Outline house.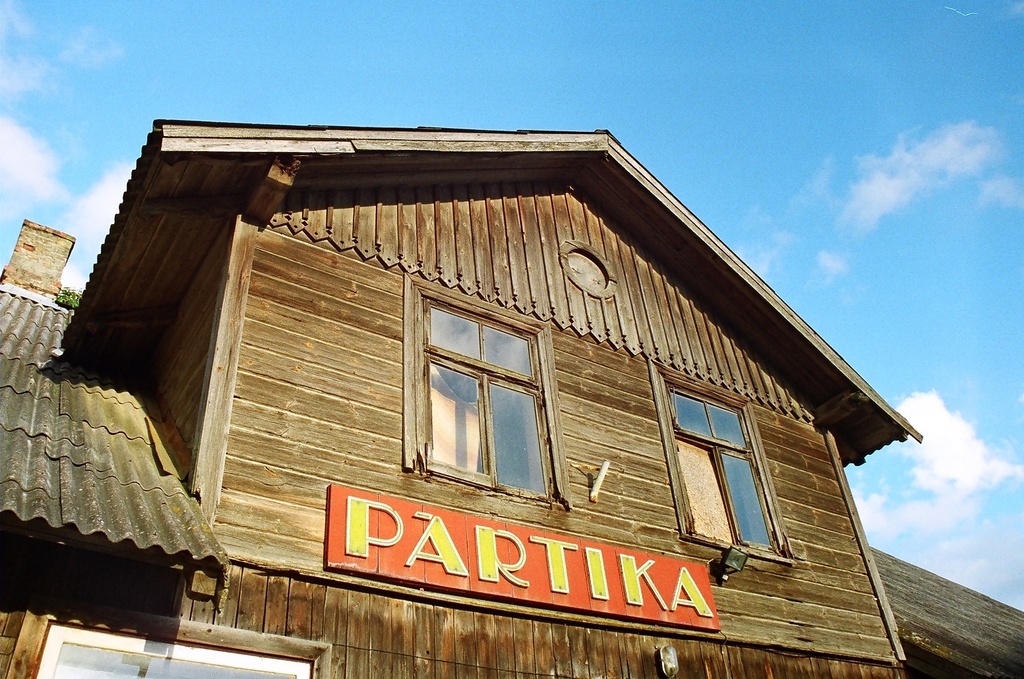
Outline: x1=0, y1=118, x2=1023, y2=666.
